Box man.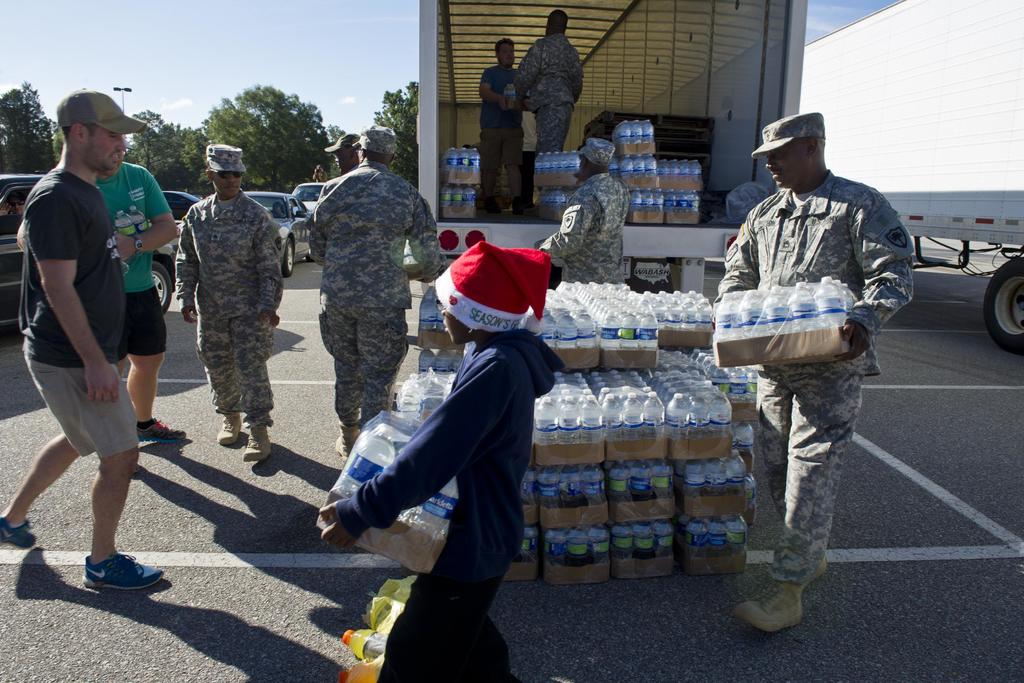
[left=325, top=131, right=359, bottom=173].
